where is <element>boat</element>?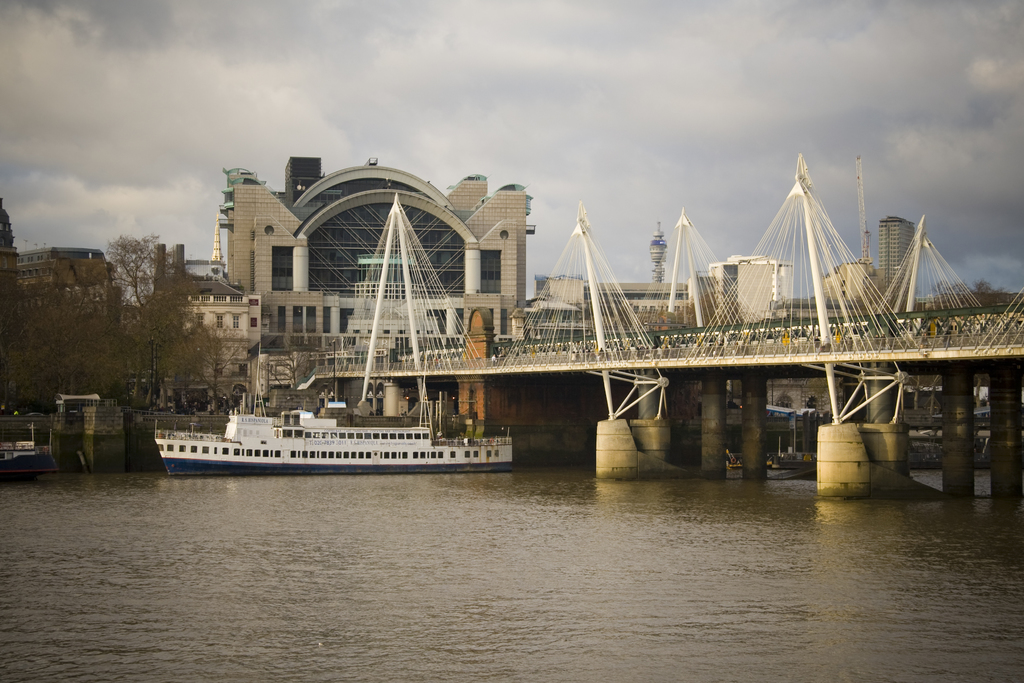
x1=150, y1=365, x2=530, y2=469.
